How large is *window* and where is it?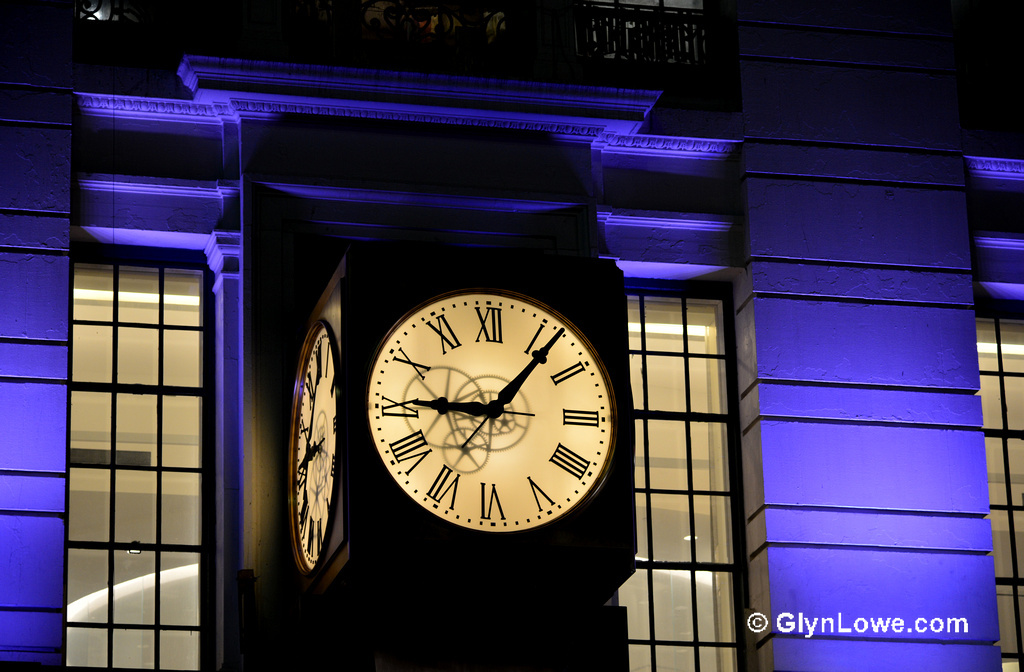
Bounding box: pyautogui.locateOnScreen(626, 293, 748, 669).
